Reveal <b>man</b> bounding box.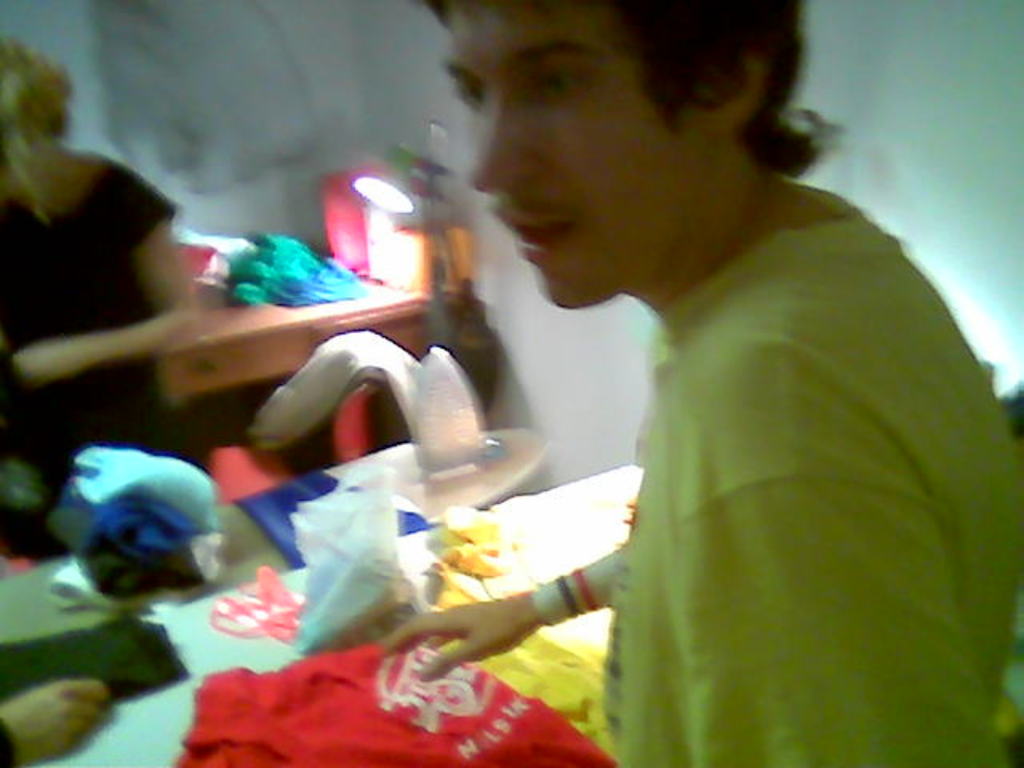
Revealed: rect(371, 0, 1022, 766).
